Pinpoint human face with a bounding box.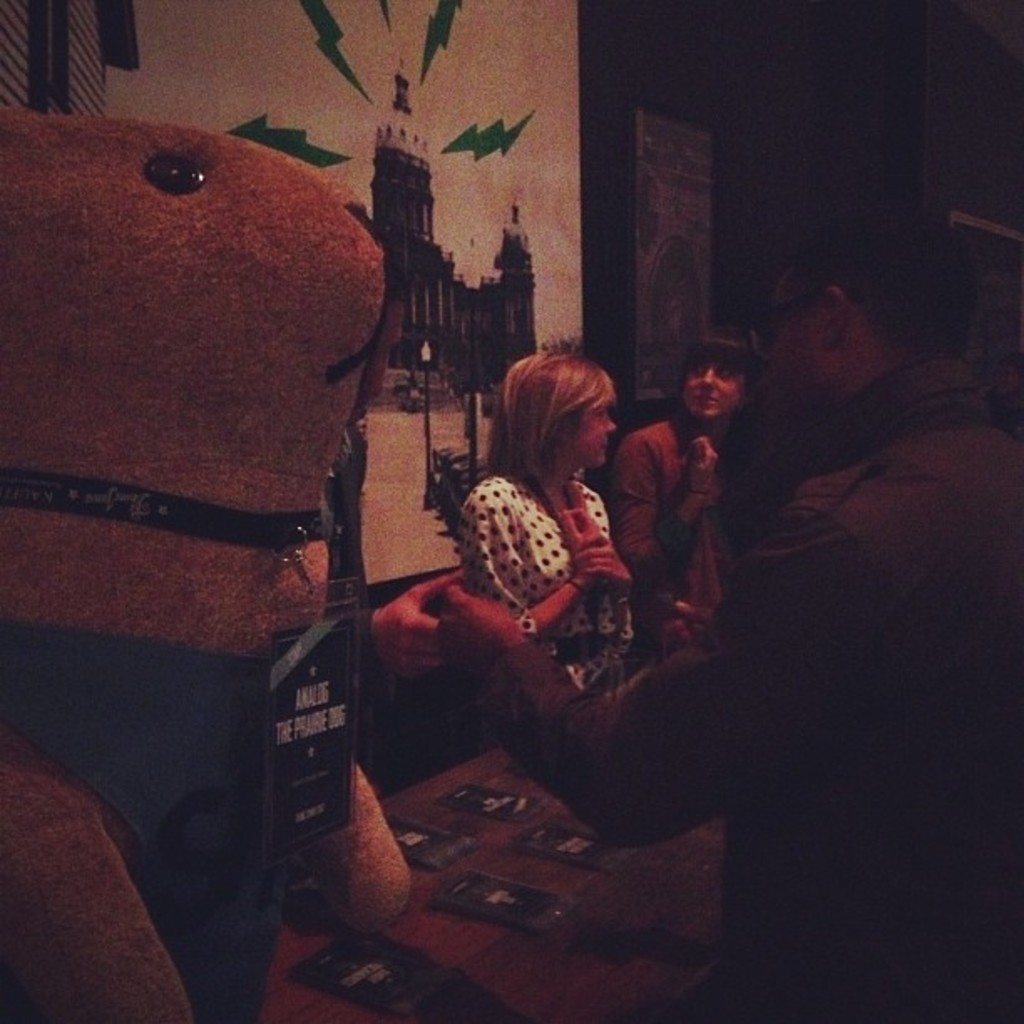
left=689, top=365, right=740, bottom=417.
